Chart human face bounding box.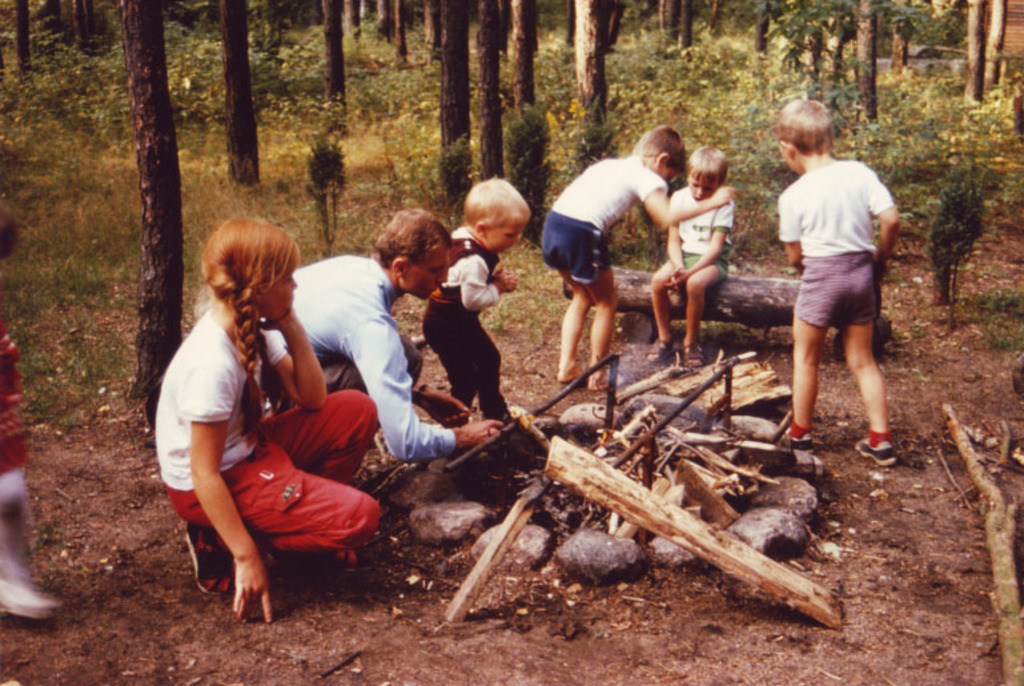
Charted: <bbox>265, 256, 301, 321</bbox>.
